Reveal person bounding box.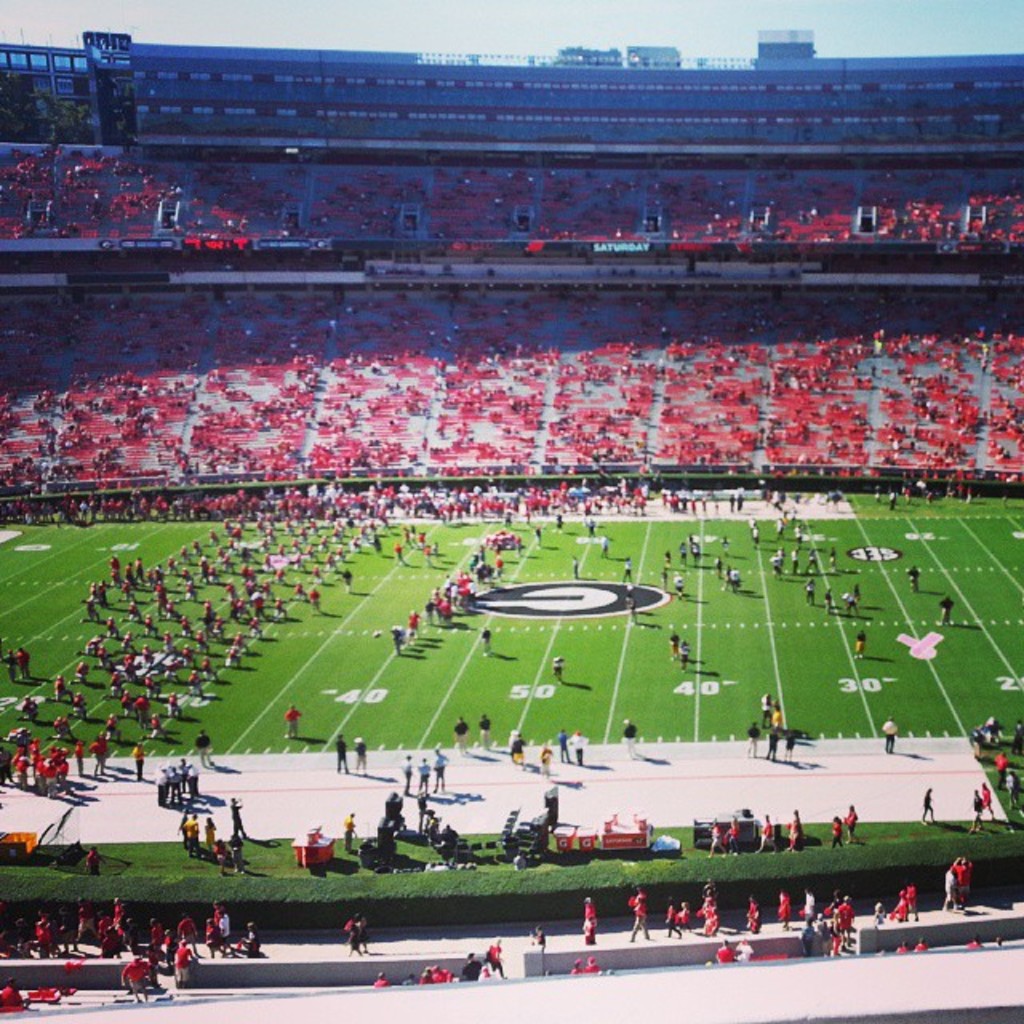
Revealed: 744/909/765/936.
